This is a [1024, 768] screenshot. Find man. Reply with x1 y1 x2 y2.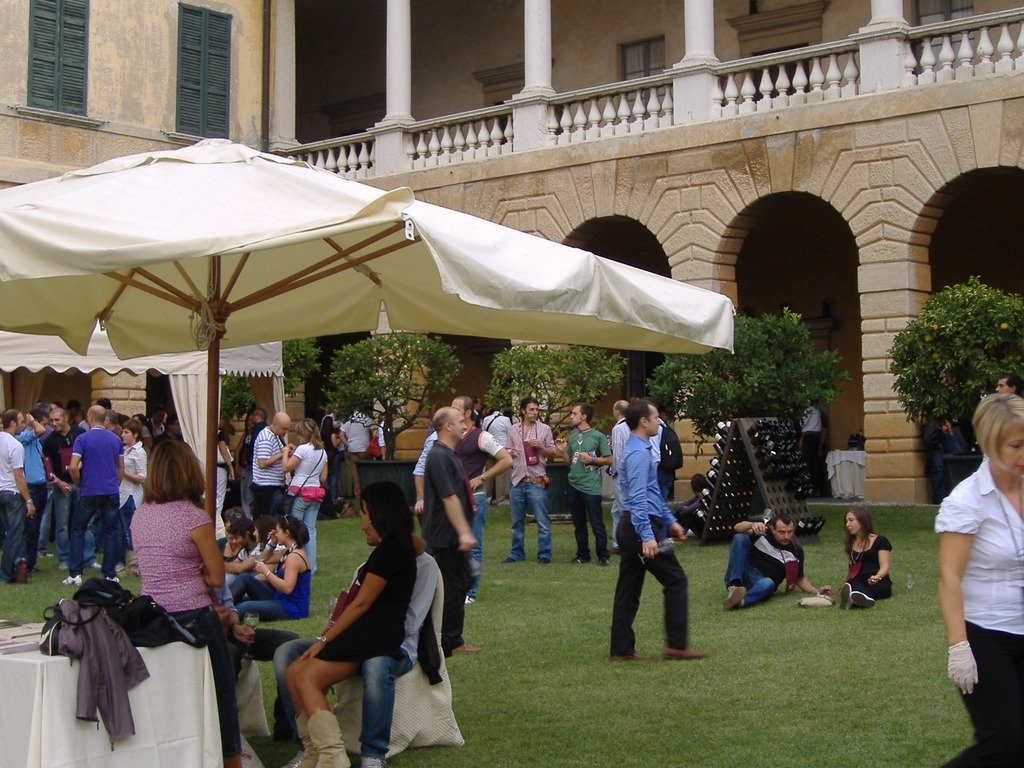
505 397 557 567.
